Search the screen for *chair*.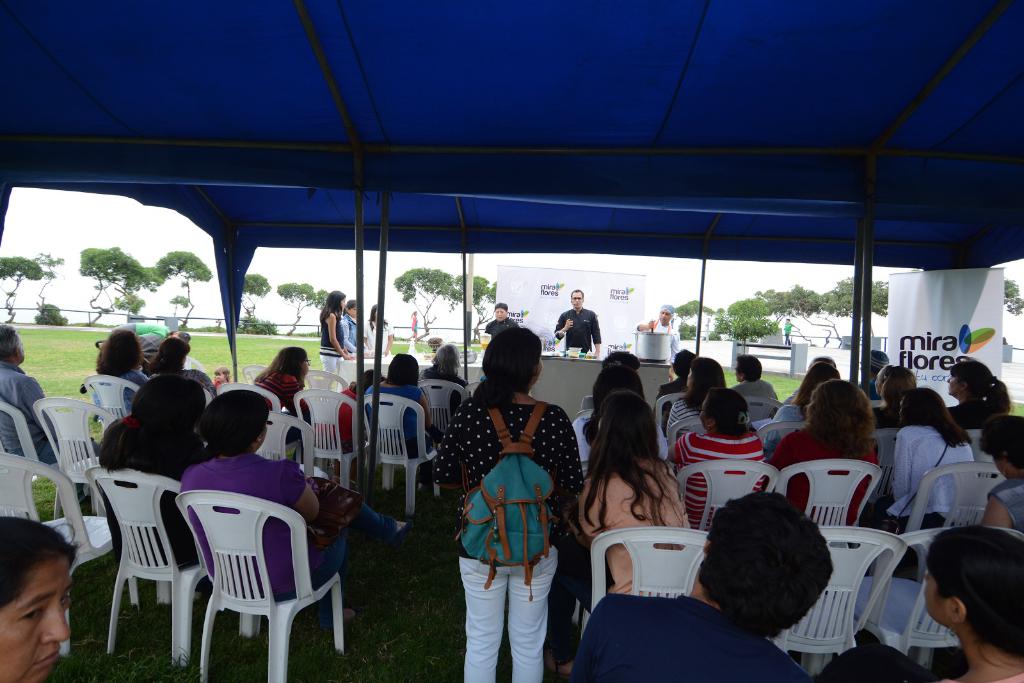
Found at (216,381,283,416).
